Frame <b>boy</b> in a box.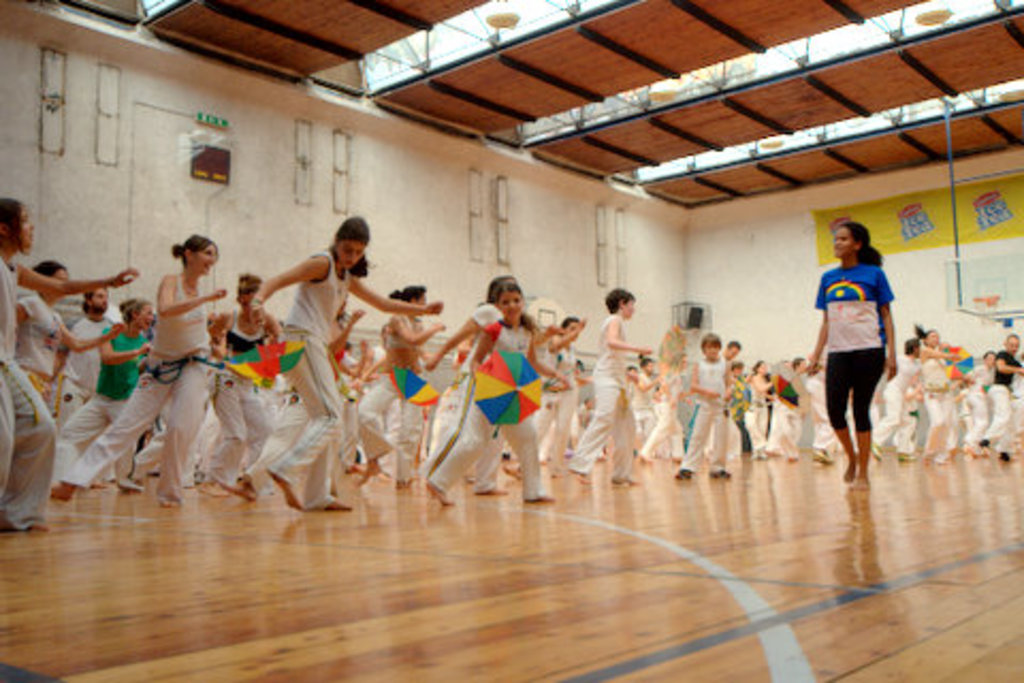
(971,329,1022,461).
